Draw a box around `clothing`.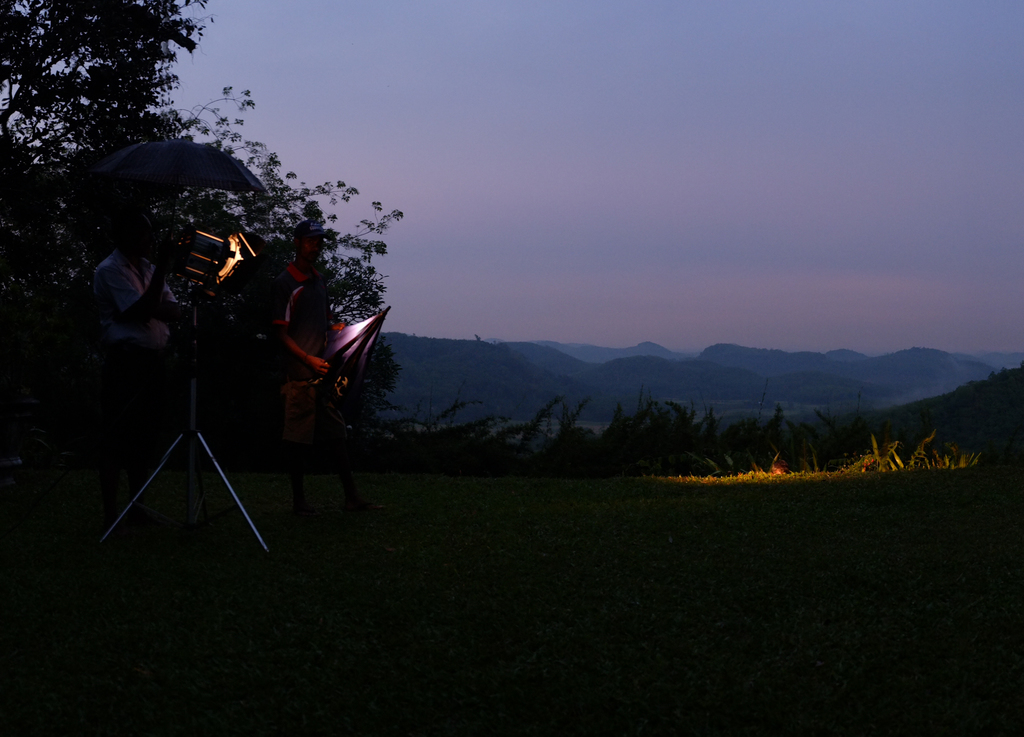
pyautogui.locateOnScreen(93, 250, 180, 371).
